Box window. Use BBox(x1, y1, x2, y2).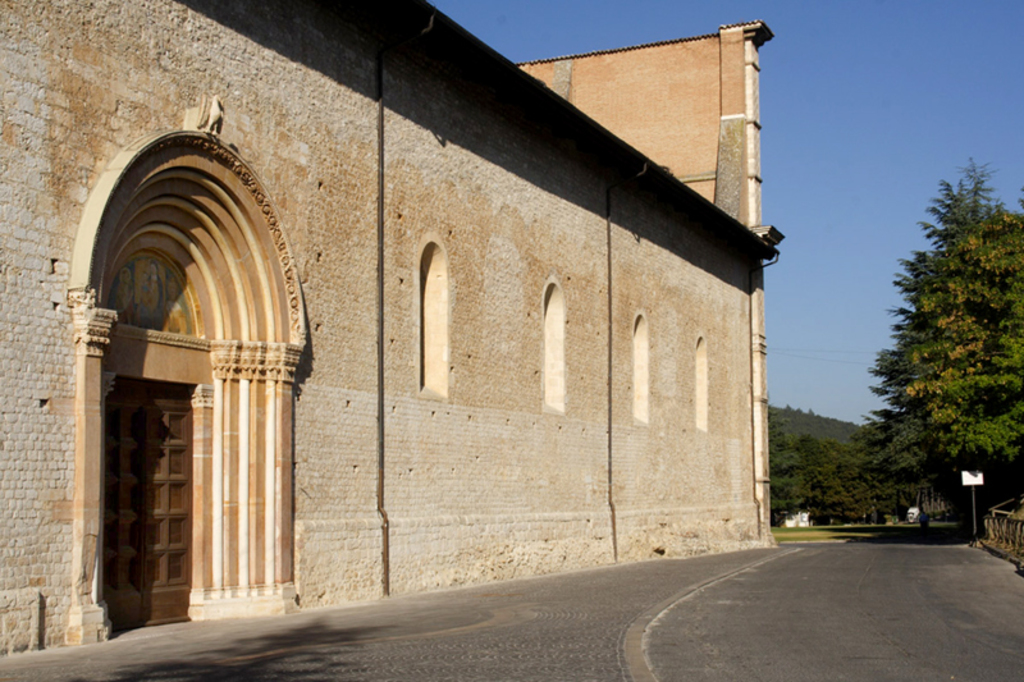
BBox(420, 243, 449, 394).
